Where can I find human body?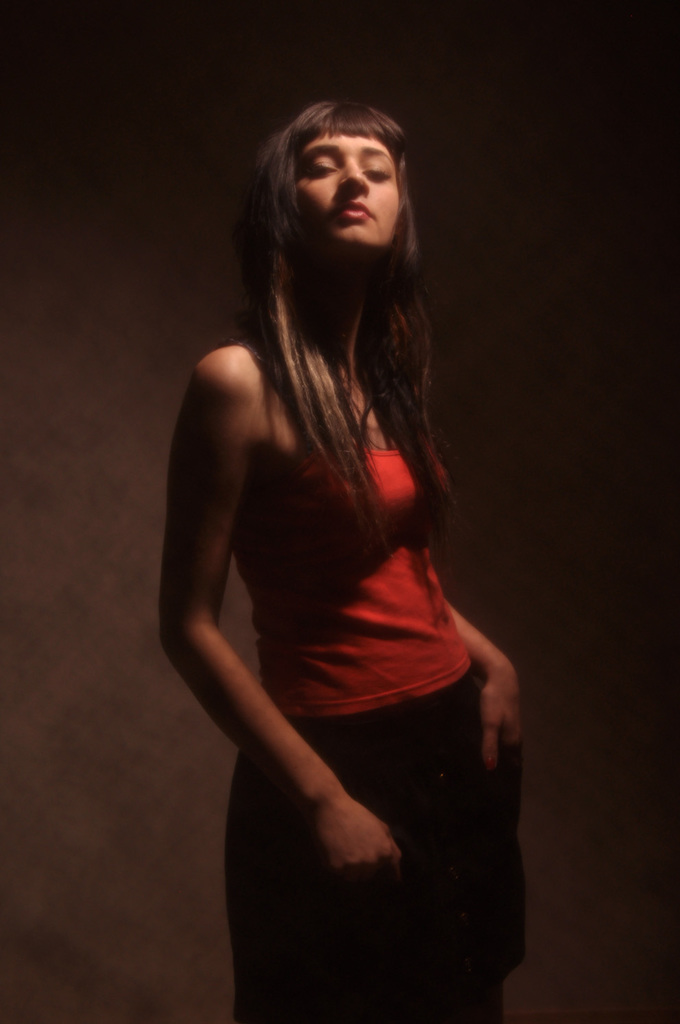
You can find it at 160,93,529,1021.
